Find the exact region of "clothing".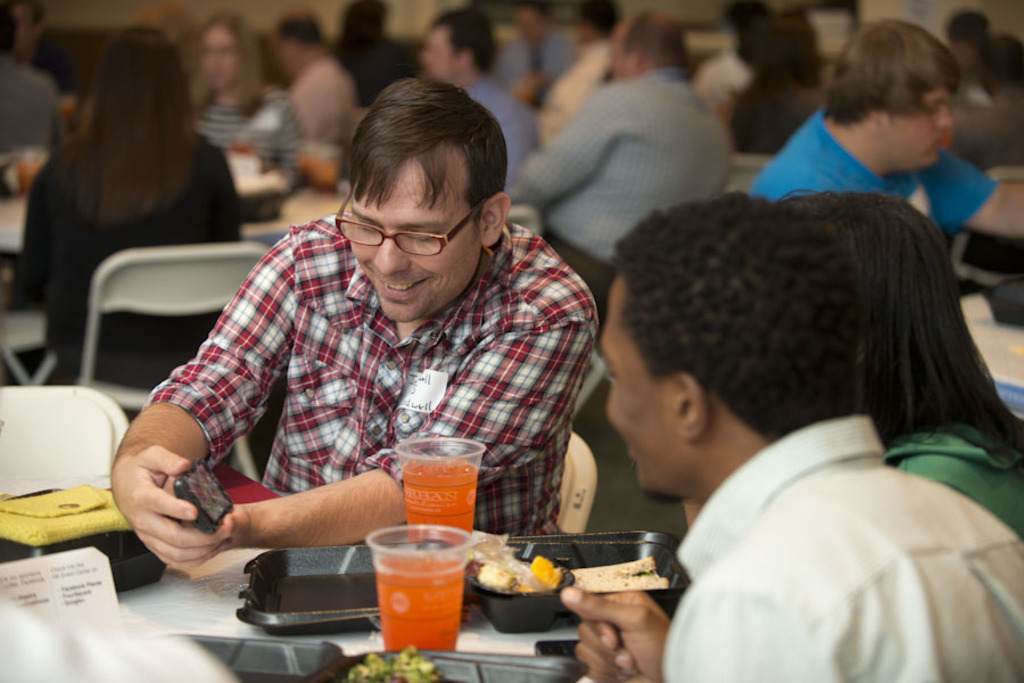
Exact region: 750, 106, 991, 234.
